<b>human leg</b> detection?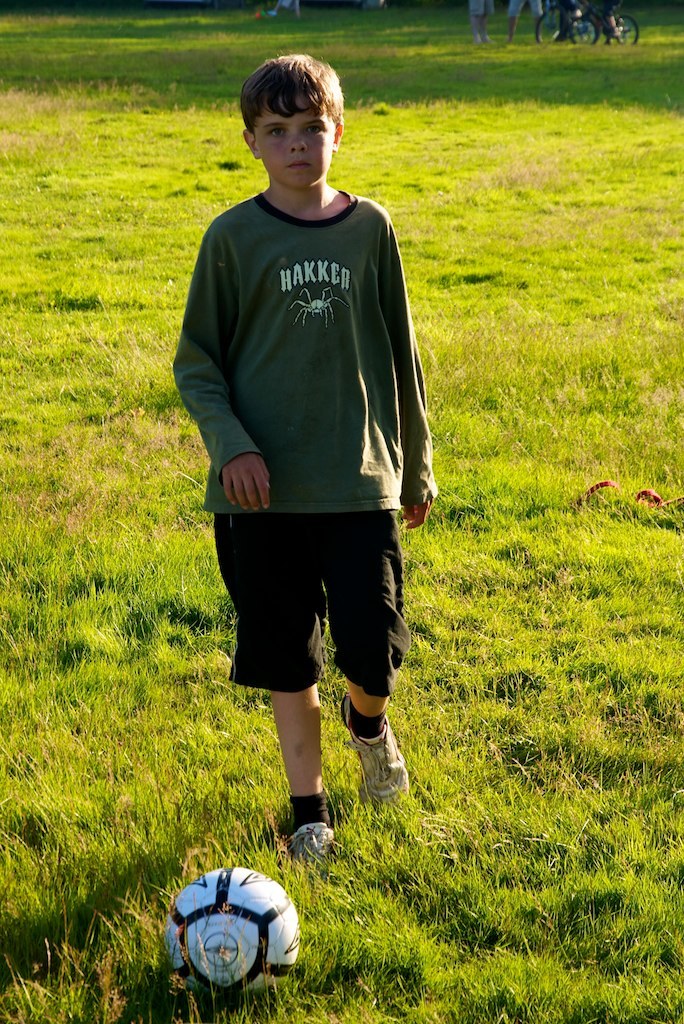
Rect(324, 446, 403, 818)
